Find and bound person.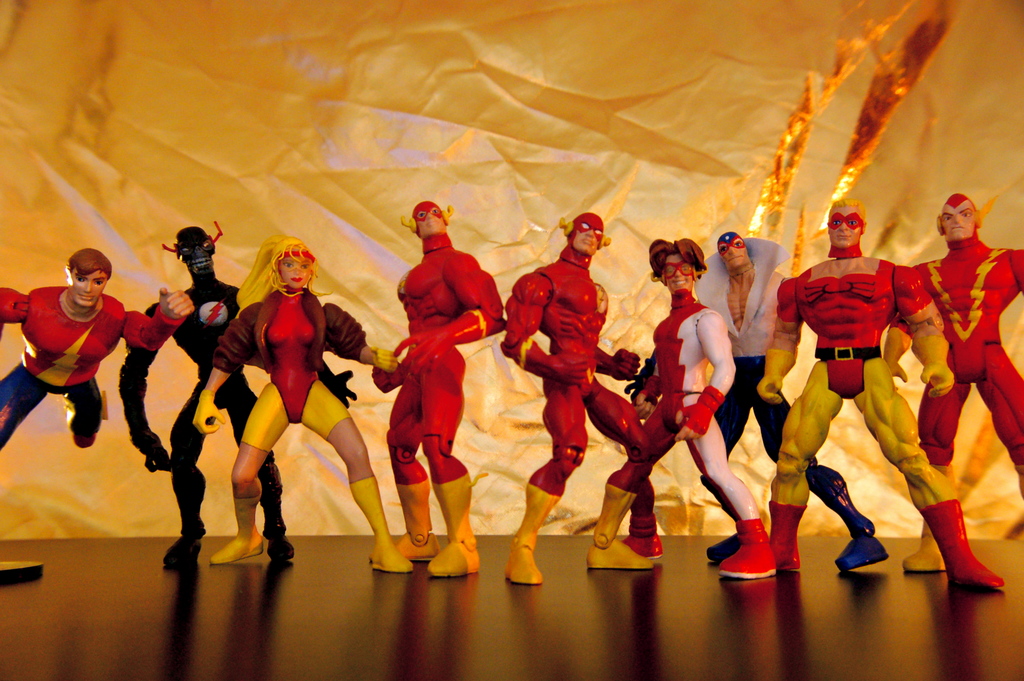
Bound: 755/196/1001/589.
